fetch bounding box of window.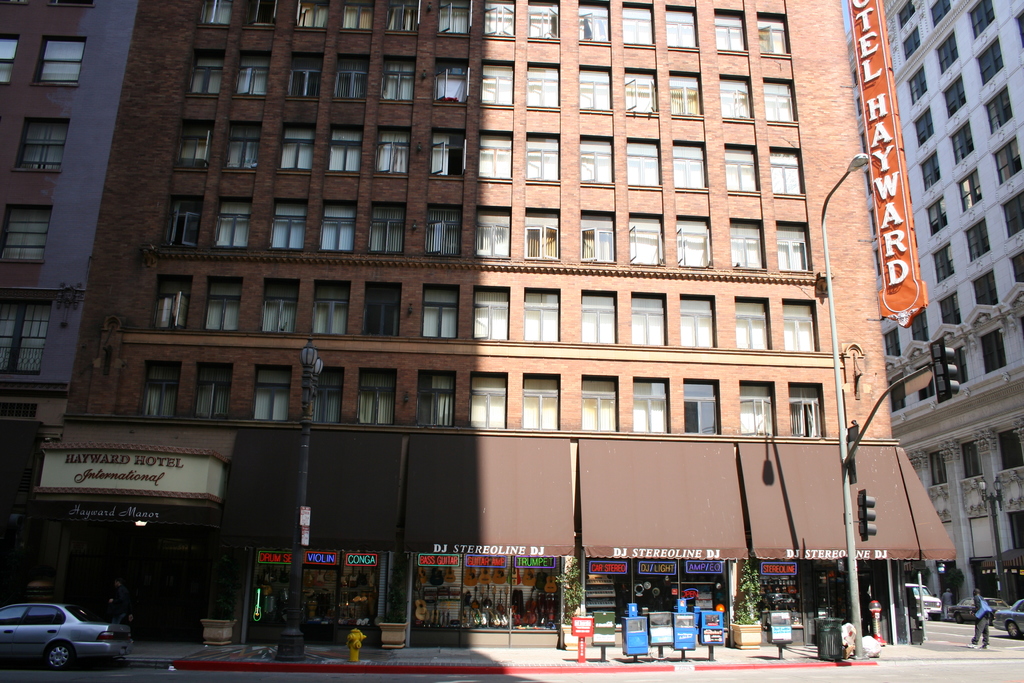
Bbox: [left=1003, top=186, right=1023, bottom=242].
